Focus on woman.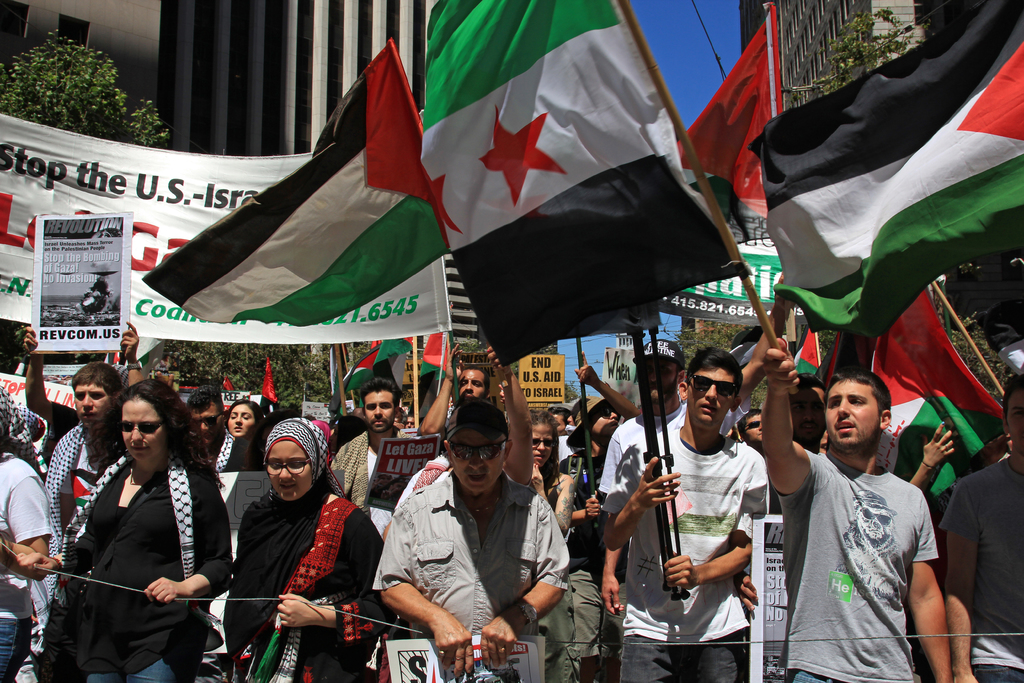
Focused at [562, 393, 626, 682].
